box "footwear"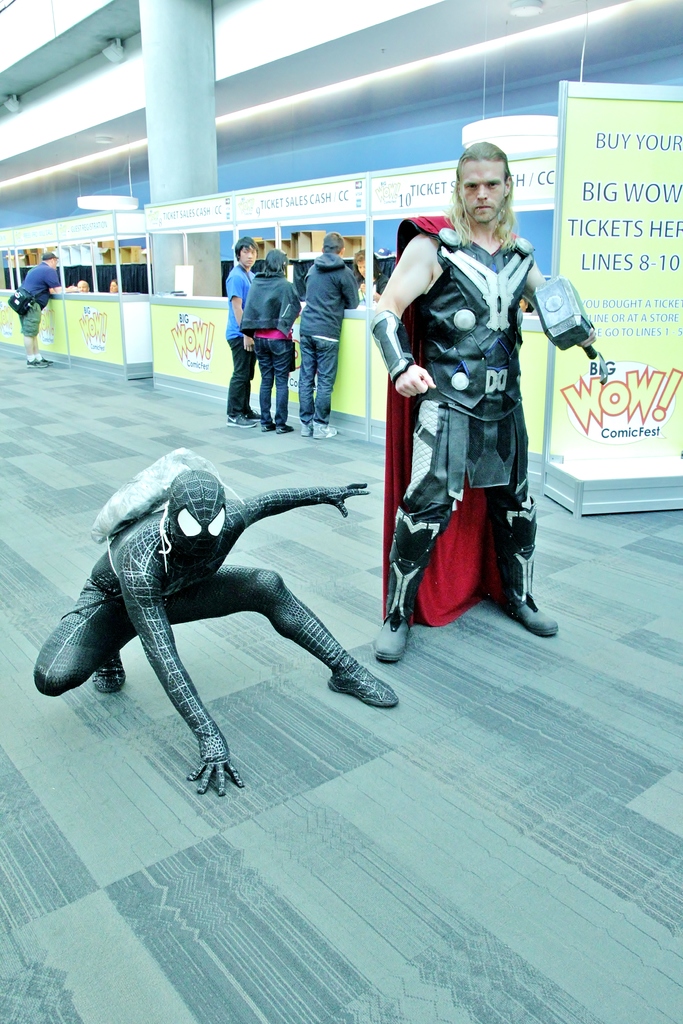
[272, 416, 292, 432]
